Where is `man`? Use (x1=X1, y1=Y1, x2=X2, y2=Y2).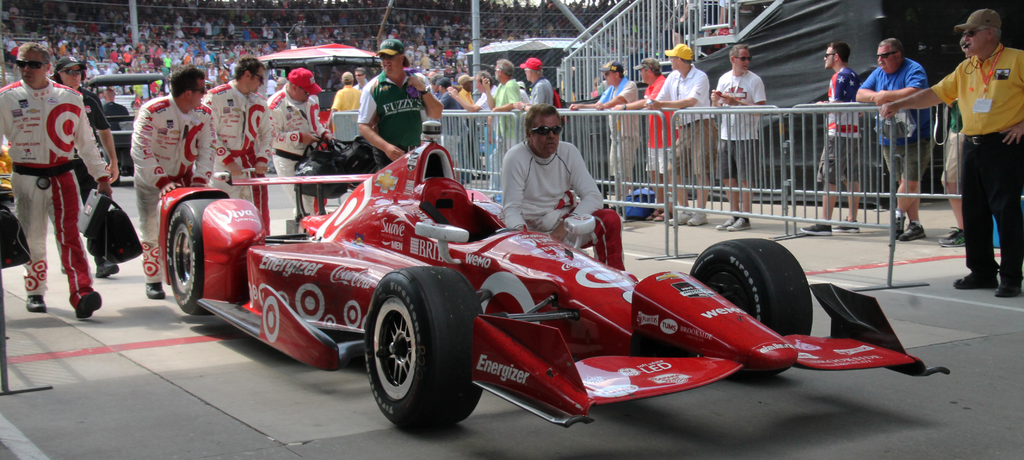
(x1=714, y1=41, x2=770, y2=233).
